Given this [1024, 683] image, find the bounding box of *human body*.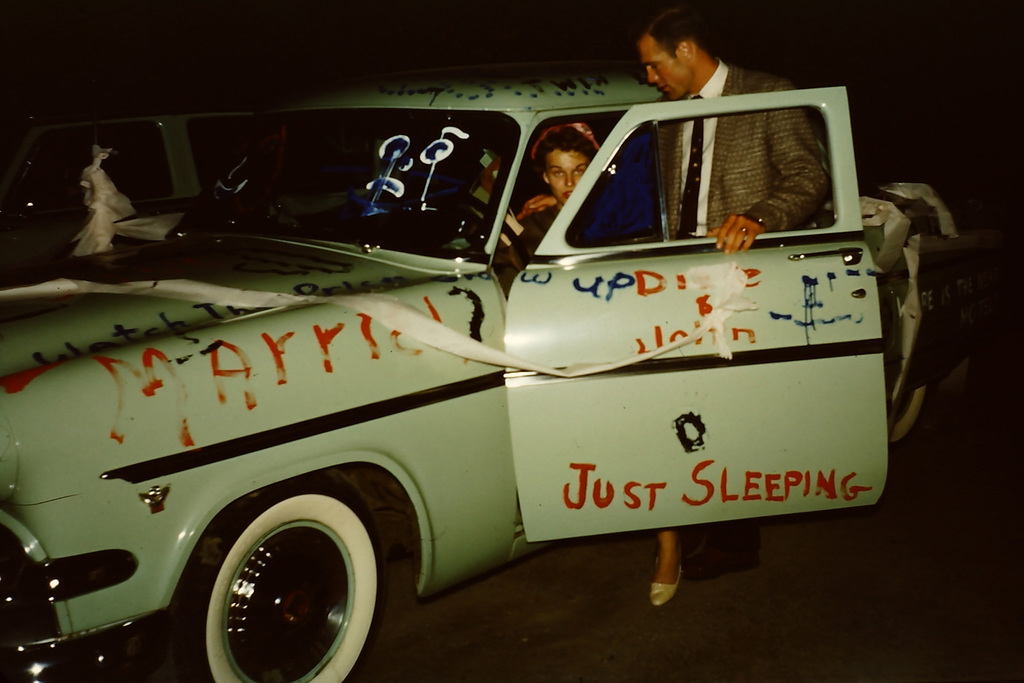
x1=492 y1=194 x2=685 y2=604.
